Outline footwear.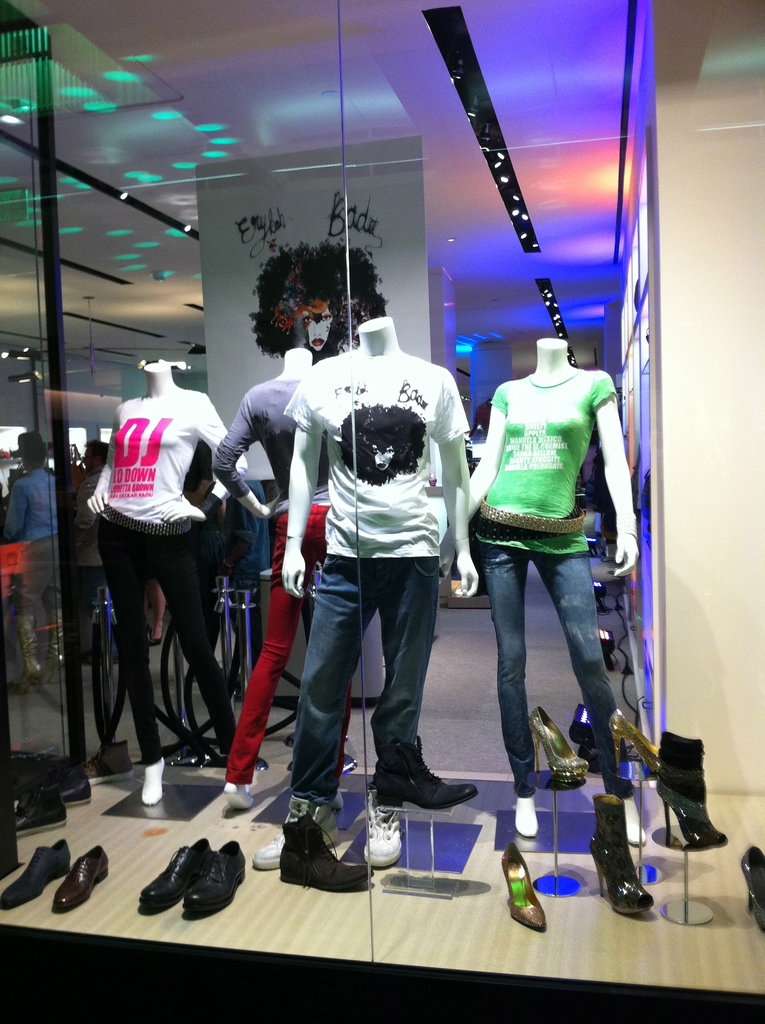
Outline: 135/833/216/914.
